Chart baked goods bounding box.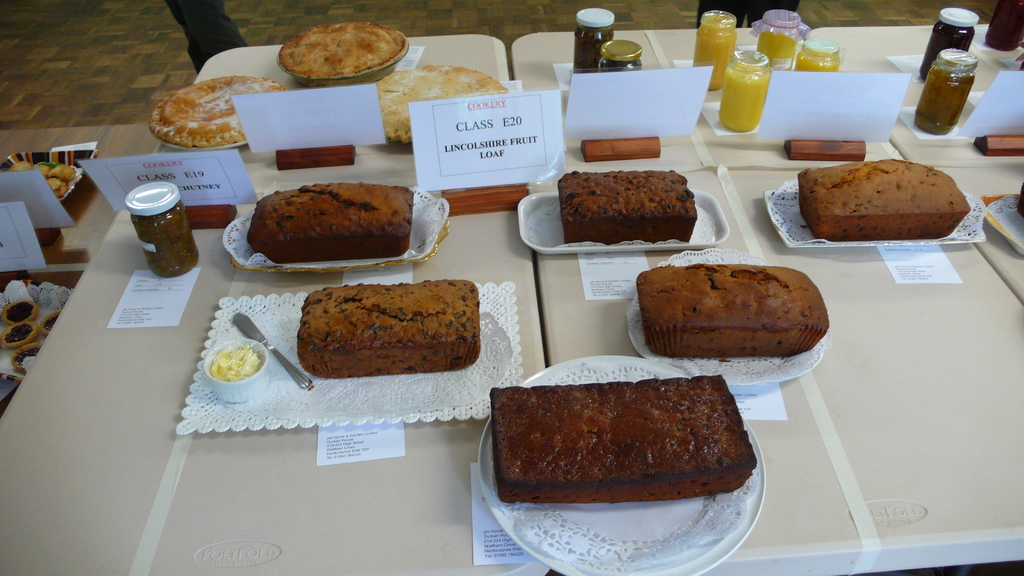
Charted: x1=298, y1=279, x2=481, y2=376.
